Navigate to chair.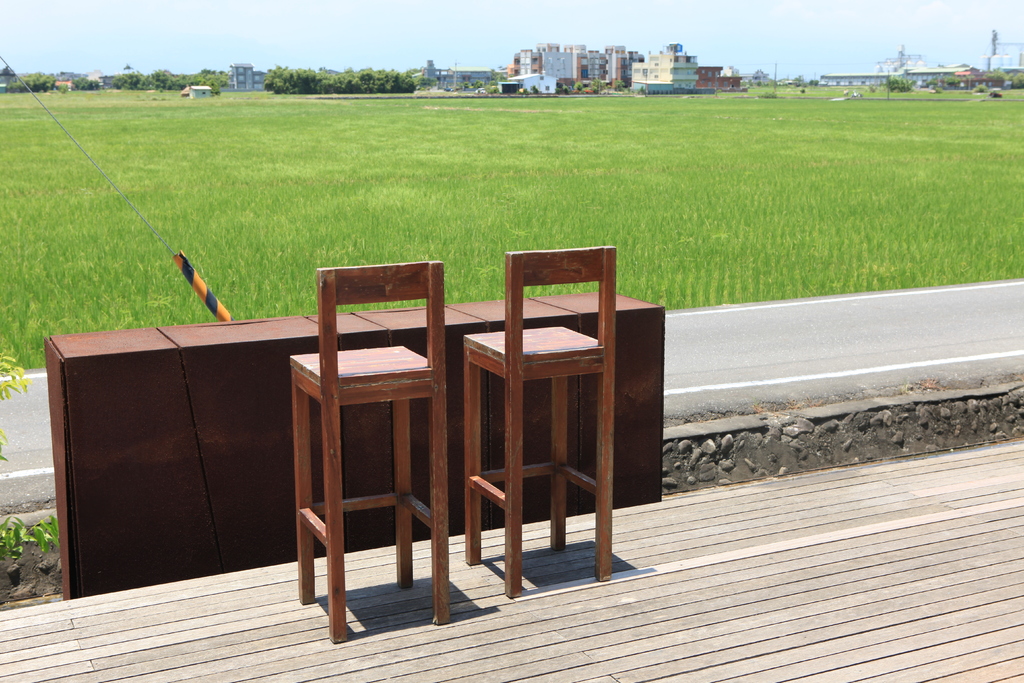
Navigation target: 286 244 445 627.
